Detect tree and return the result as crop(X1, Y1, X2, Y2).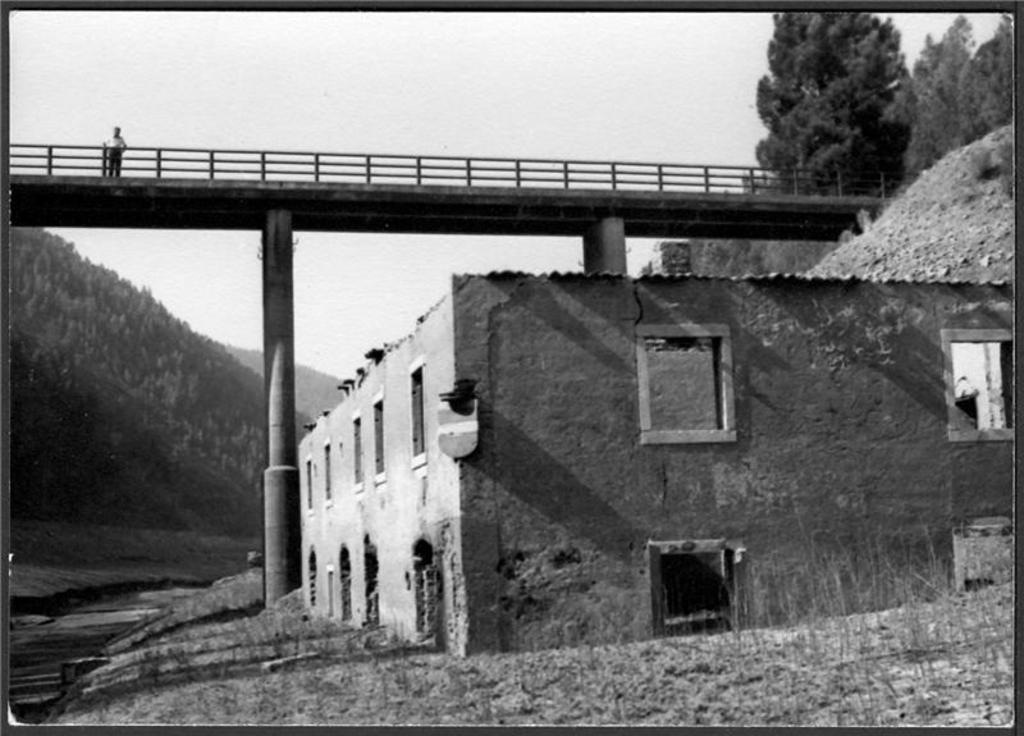
crop(961, 14, 1016, 148).
